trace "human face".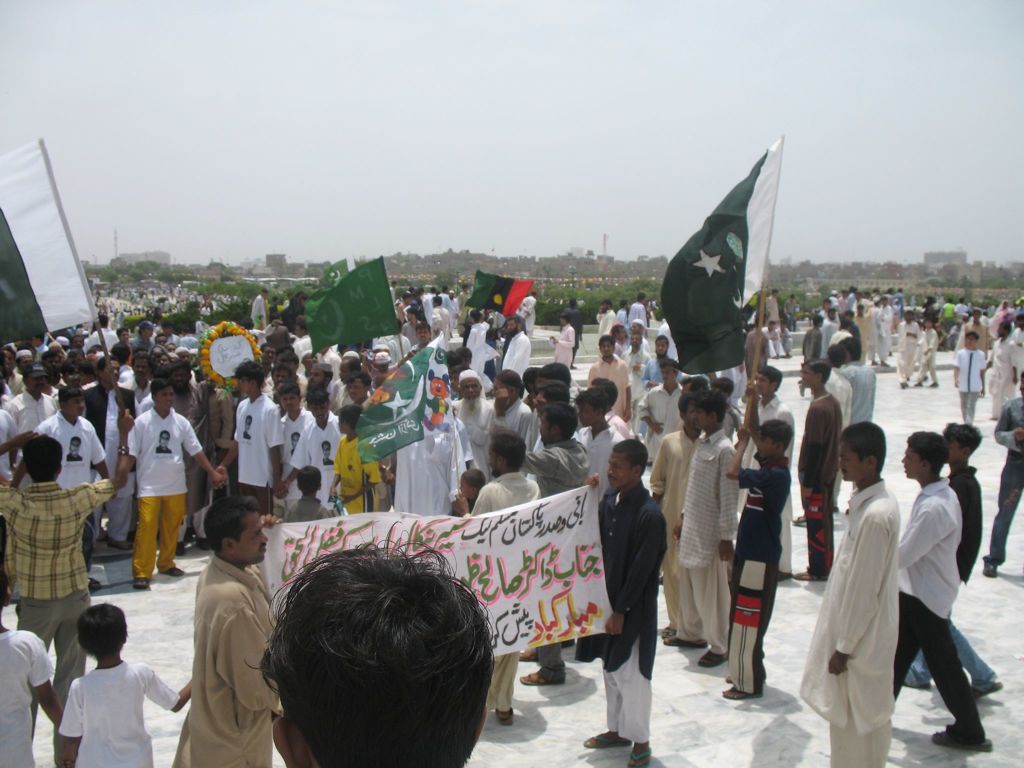
Traced to 578, 403, 594, 427.
